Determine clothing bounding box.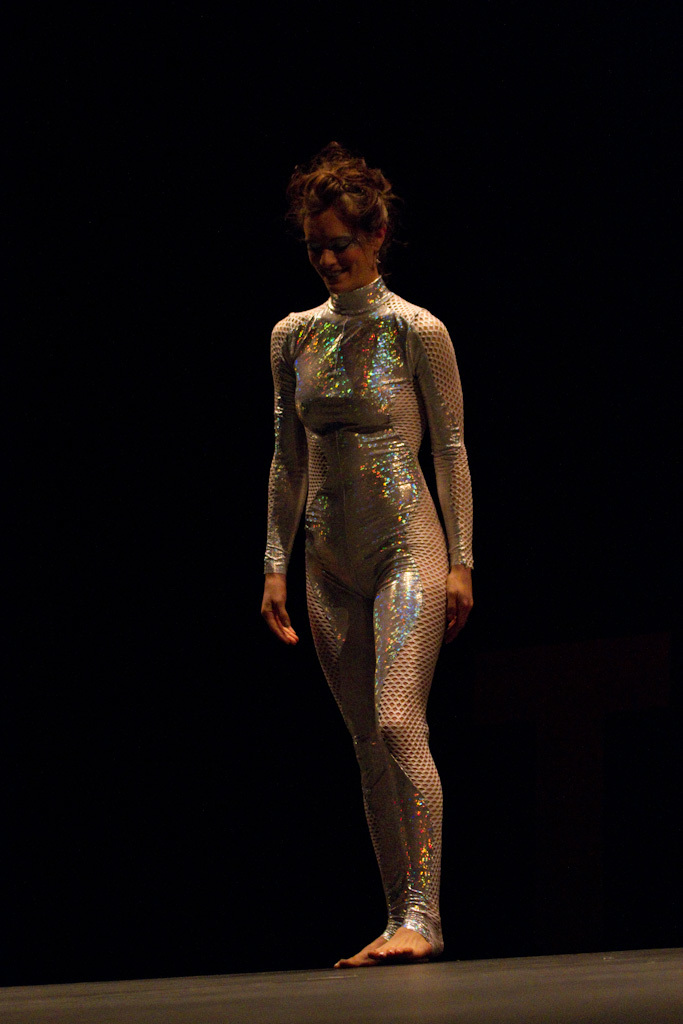
Determined: <region>255, 358, 485, 952</region>.
